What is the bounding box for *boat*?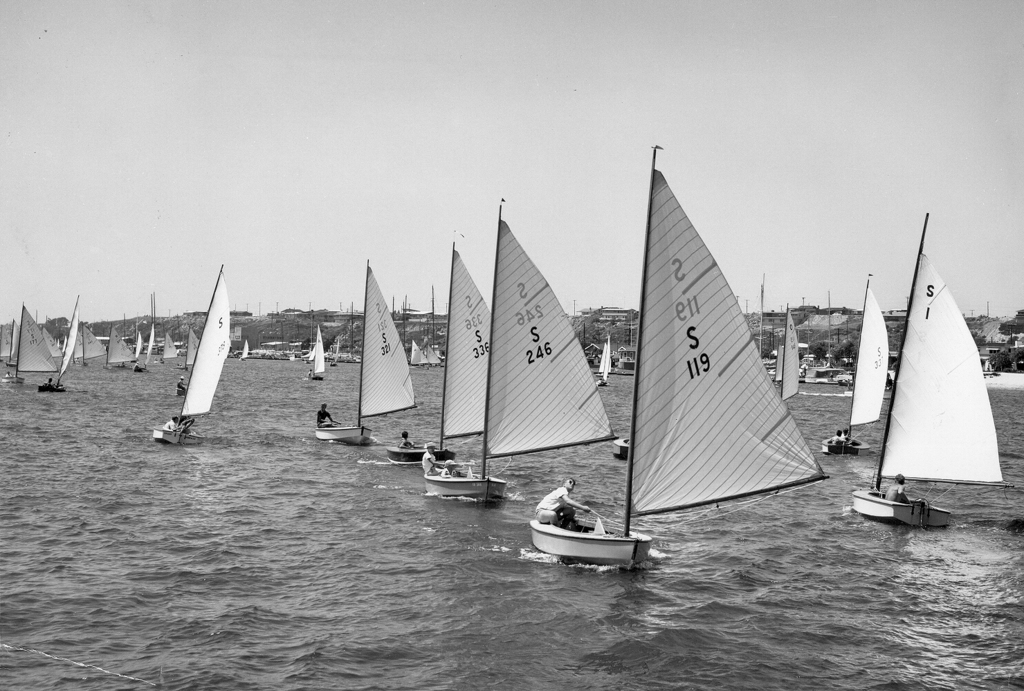
(left=386, top=246, right=488, bottom=468).
